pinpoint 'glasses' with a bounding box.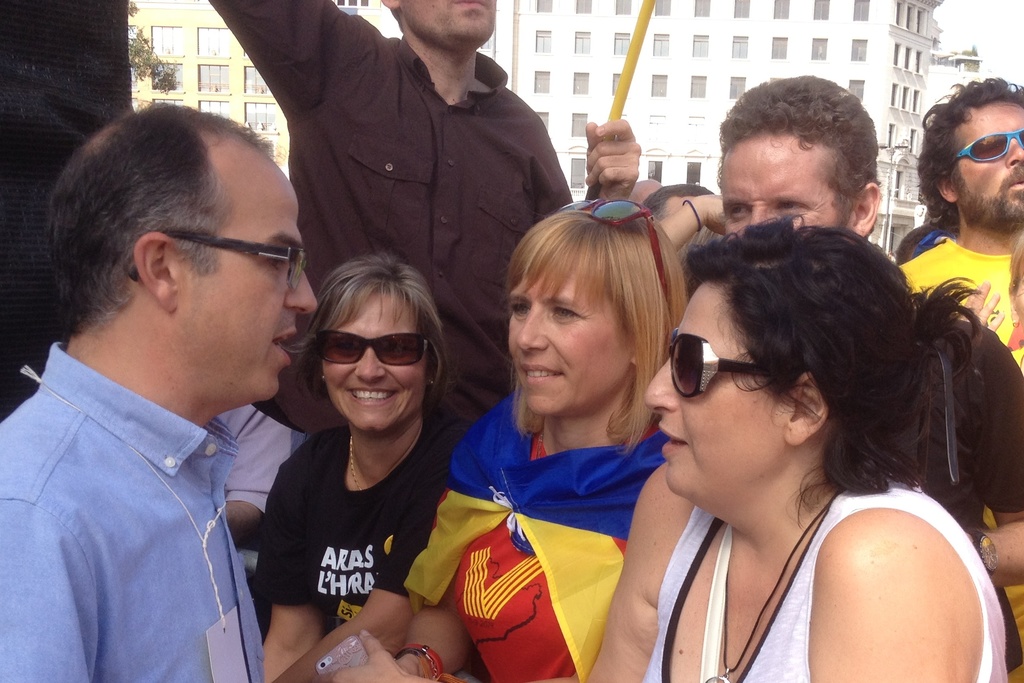
(554, 198, 675, 318).
